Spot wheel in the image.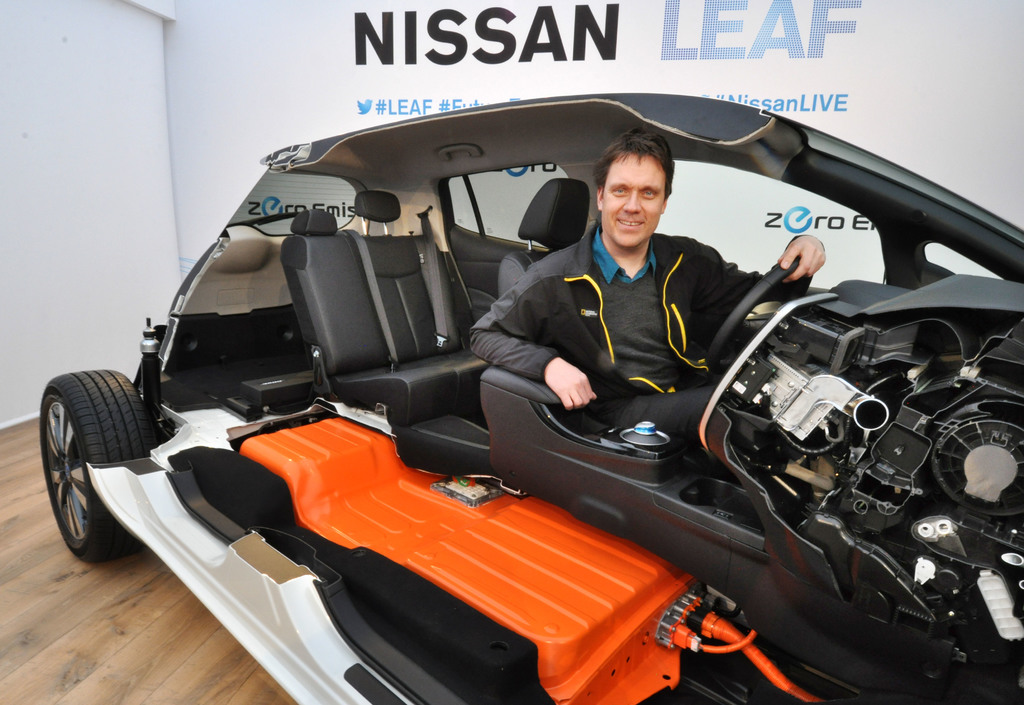
wheel found at x1=700 y1=247 x2=808 y2=367.
